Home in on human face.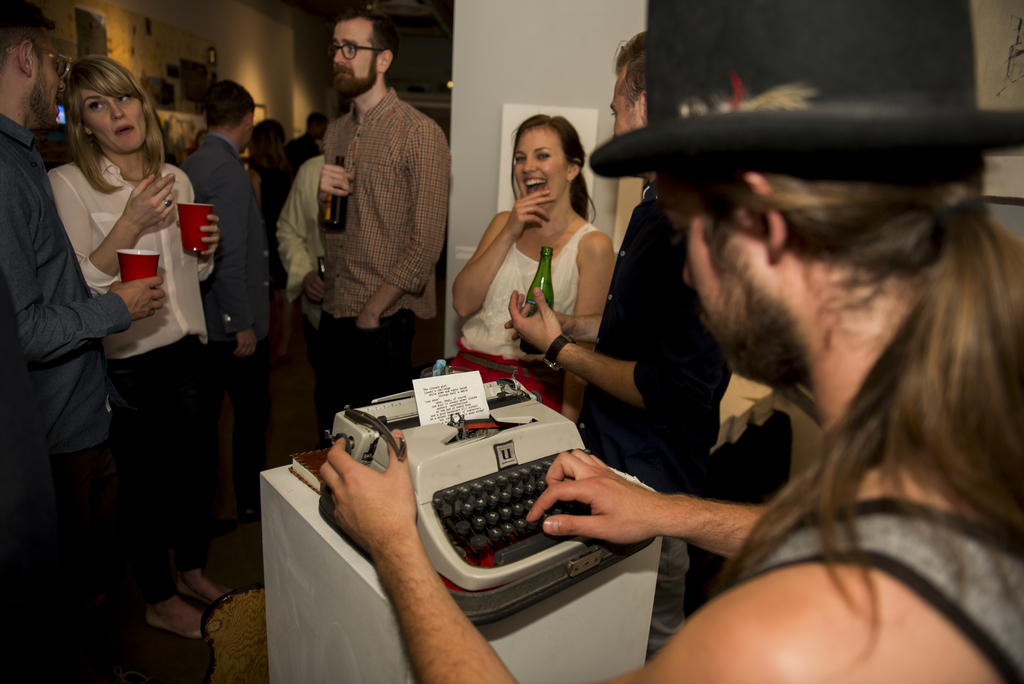
Homed in at 83:87:150:155.
